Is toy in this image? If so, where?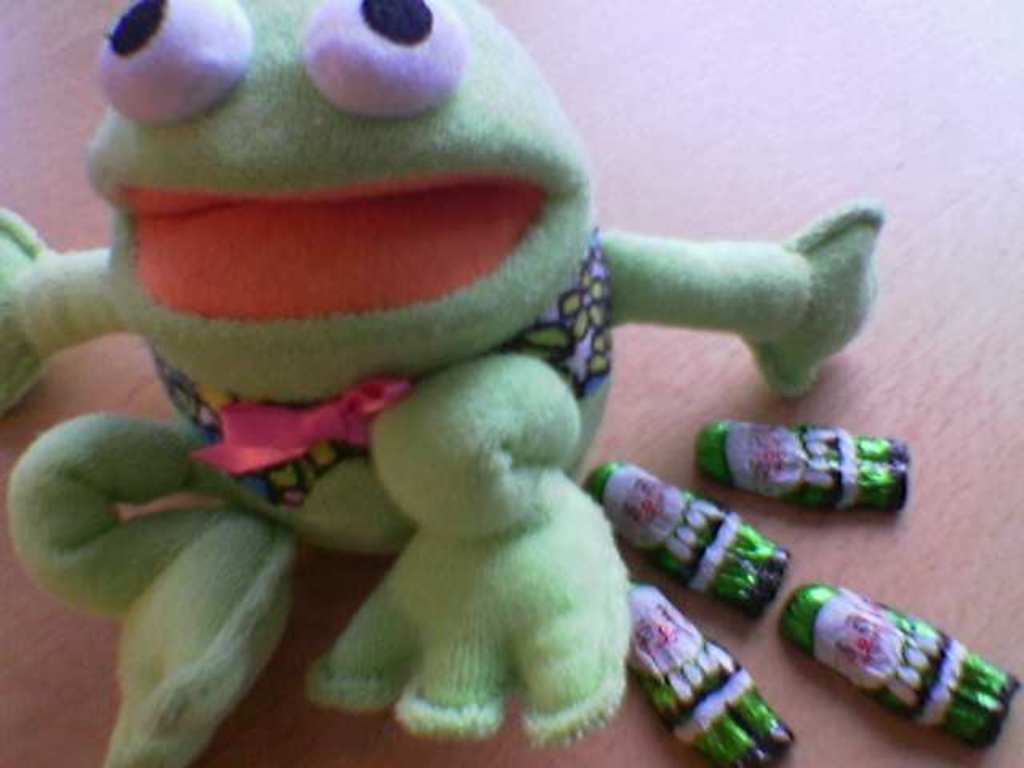
Yes, at l=626, t=578, r=795, b=765.
